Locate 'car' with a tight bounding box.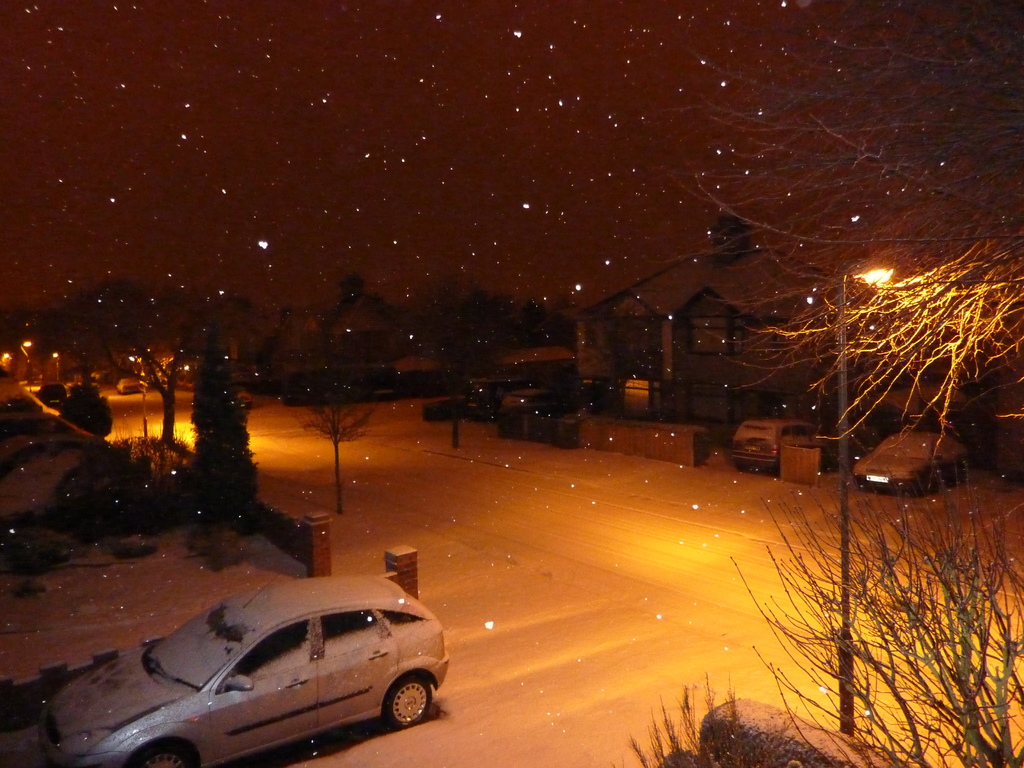
{"left": 35, "top": 383, "right": 67, "bottom": 401}.
